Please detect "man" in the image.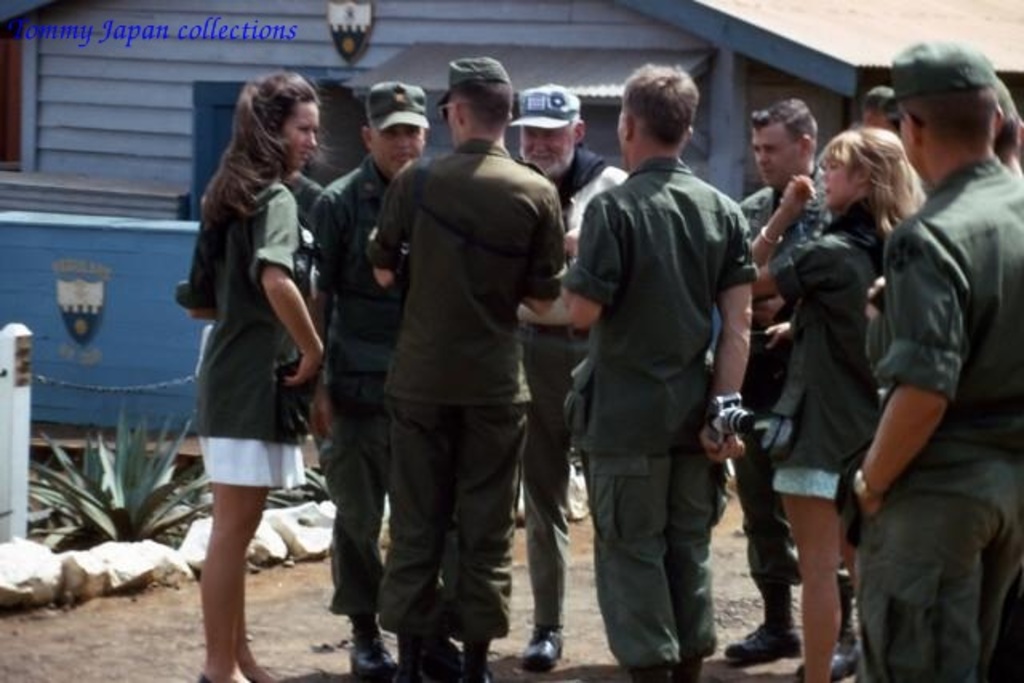
{"x1": 507, "y1": 86, "x2": 632, "y2": 669}.
